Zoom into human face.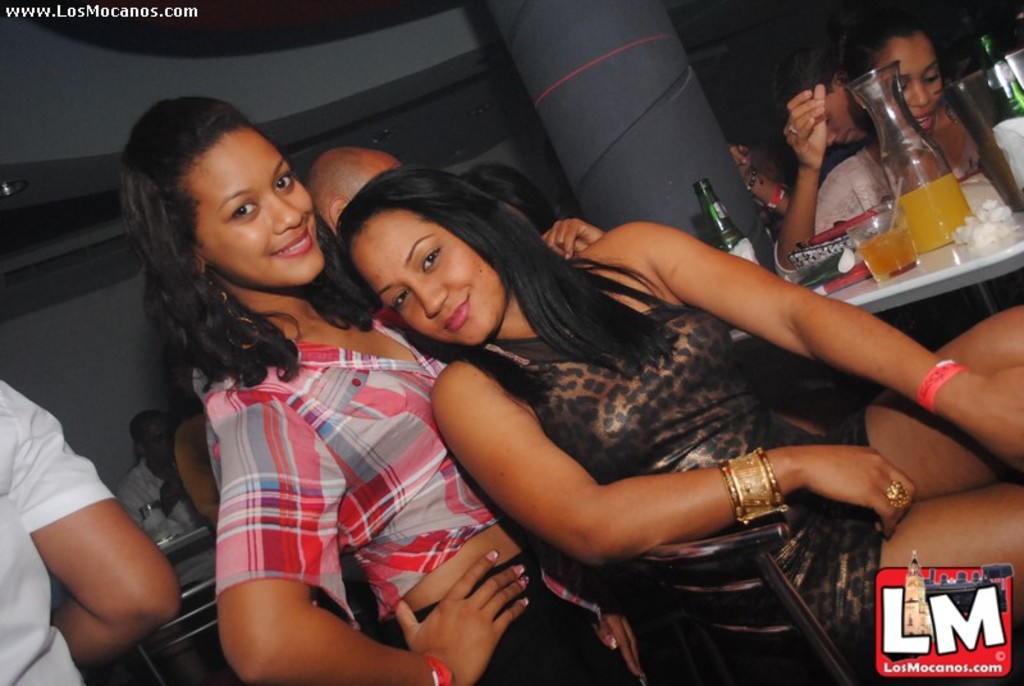
Zoom target: {"left": 187, "top": 128, "right": 324, "bottom": 287}.
